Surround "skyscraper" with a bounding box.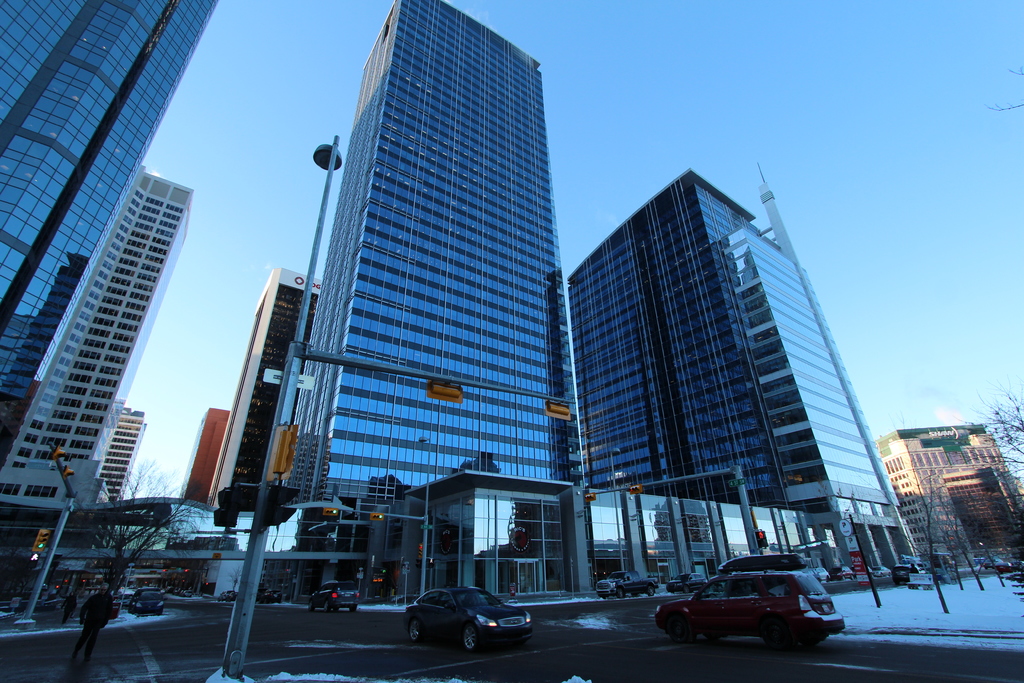
select_region(0, 0, 218, 472).
